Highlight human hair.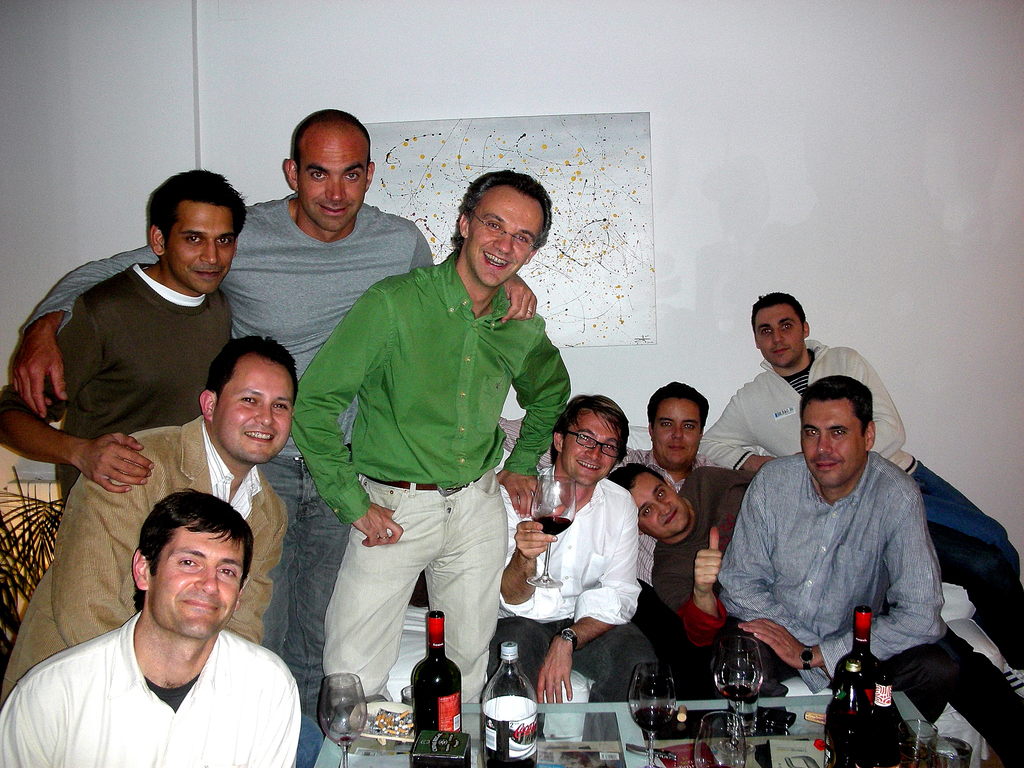
Highlighted region: box(797, 376, 873, 438).
